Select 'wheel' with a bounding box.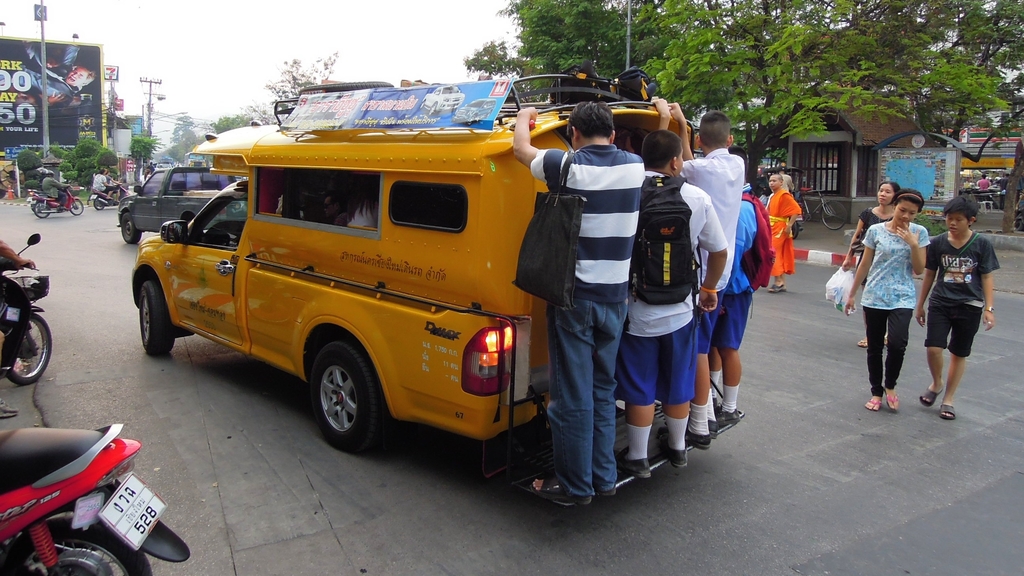
<box>2,308,65,388</box>.
